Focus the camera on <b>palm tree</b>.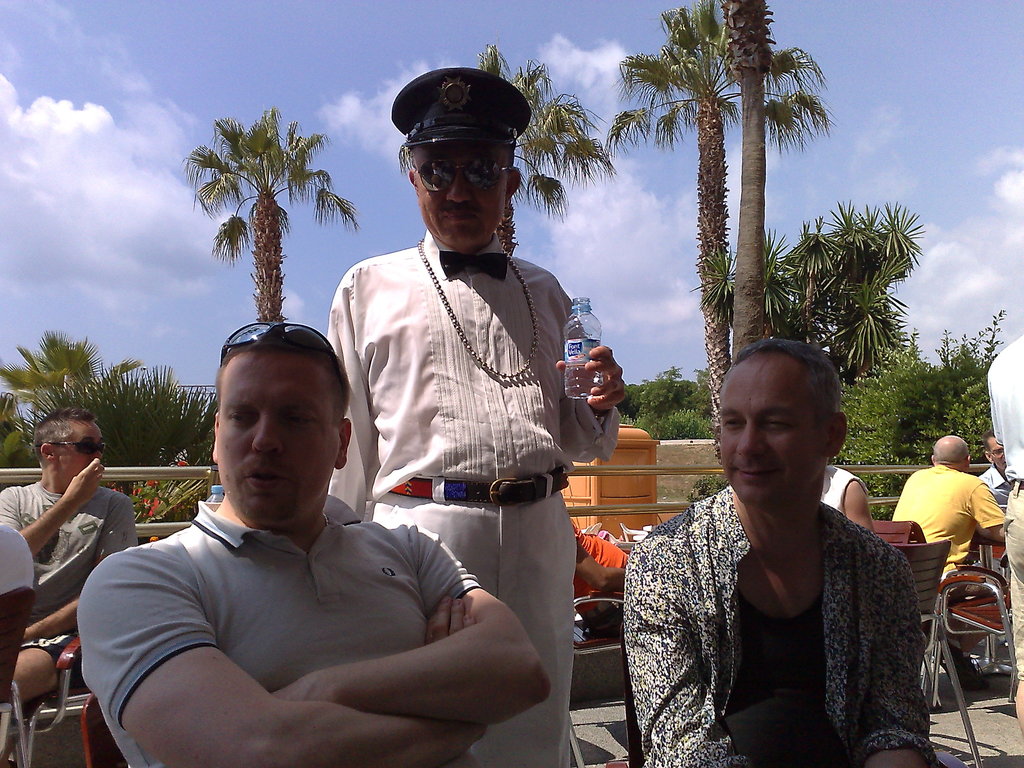
Focus region: <box>0,331,160,478</box>.
